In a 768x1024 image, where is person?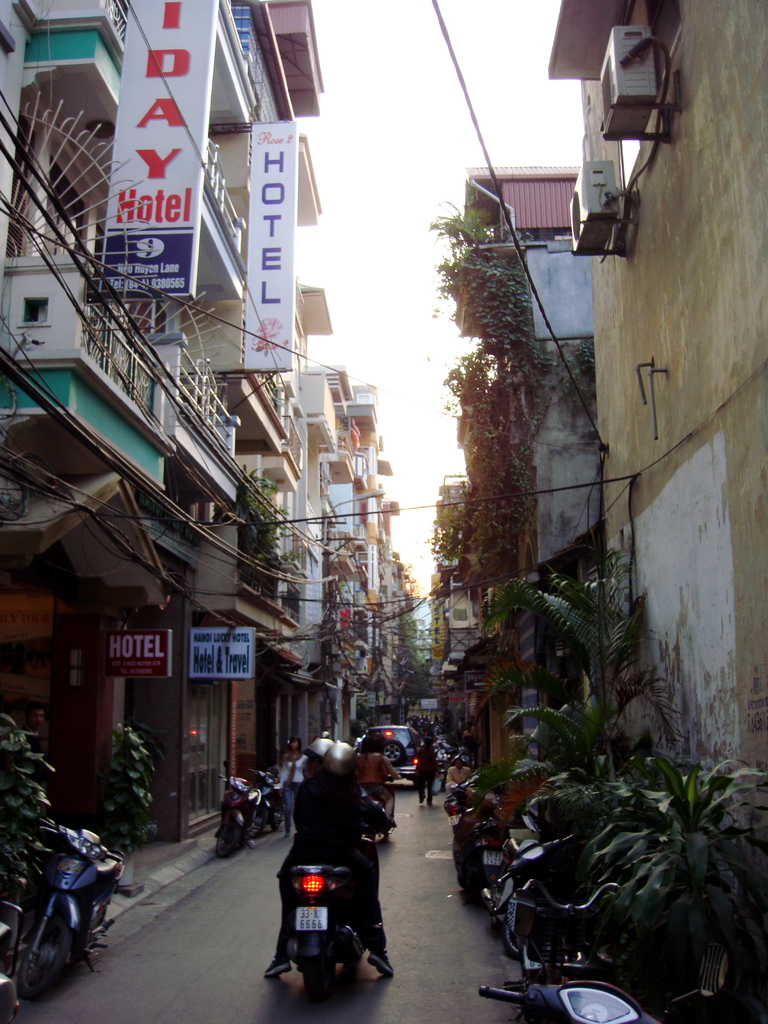
l=413, t=735, r=442, b=805.
